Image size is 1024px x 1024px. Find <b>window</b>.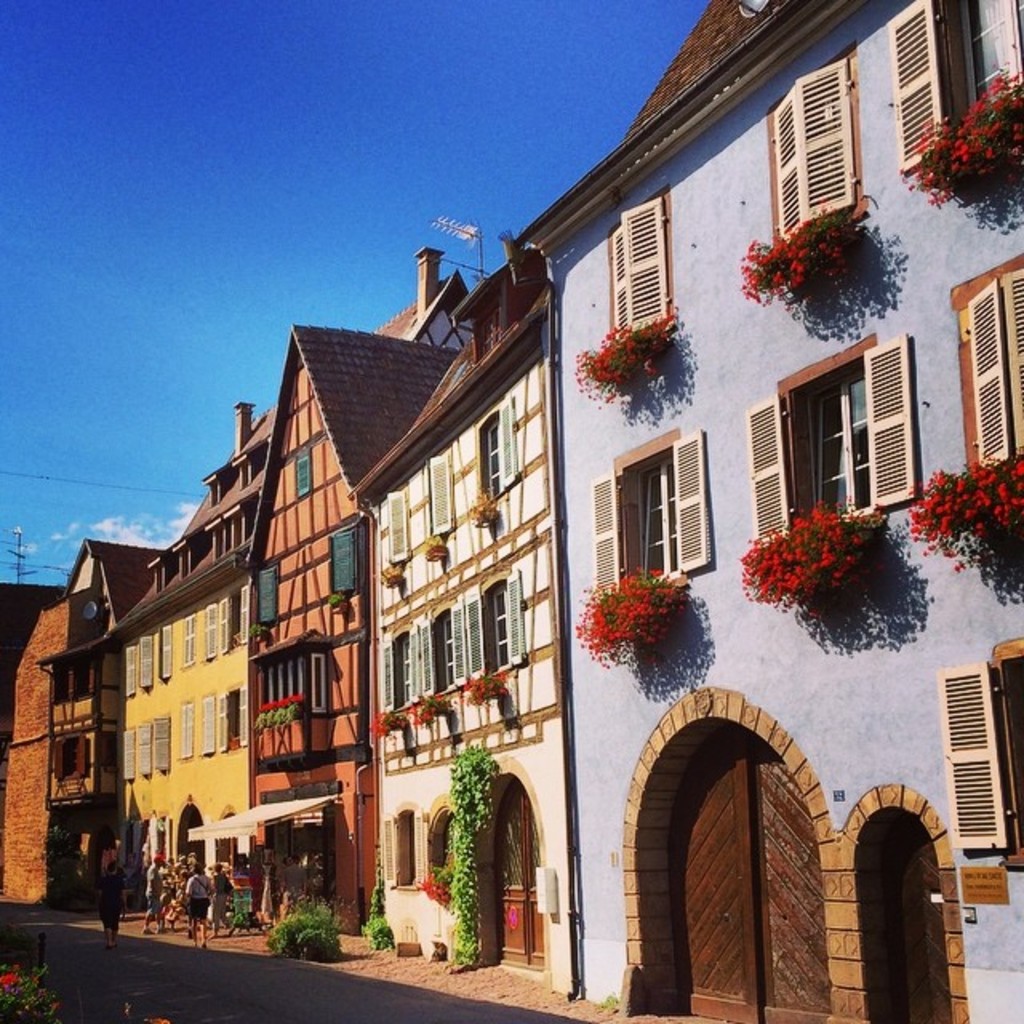
(458,574,531,680).
